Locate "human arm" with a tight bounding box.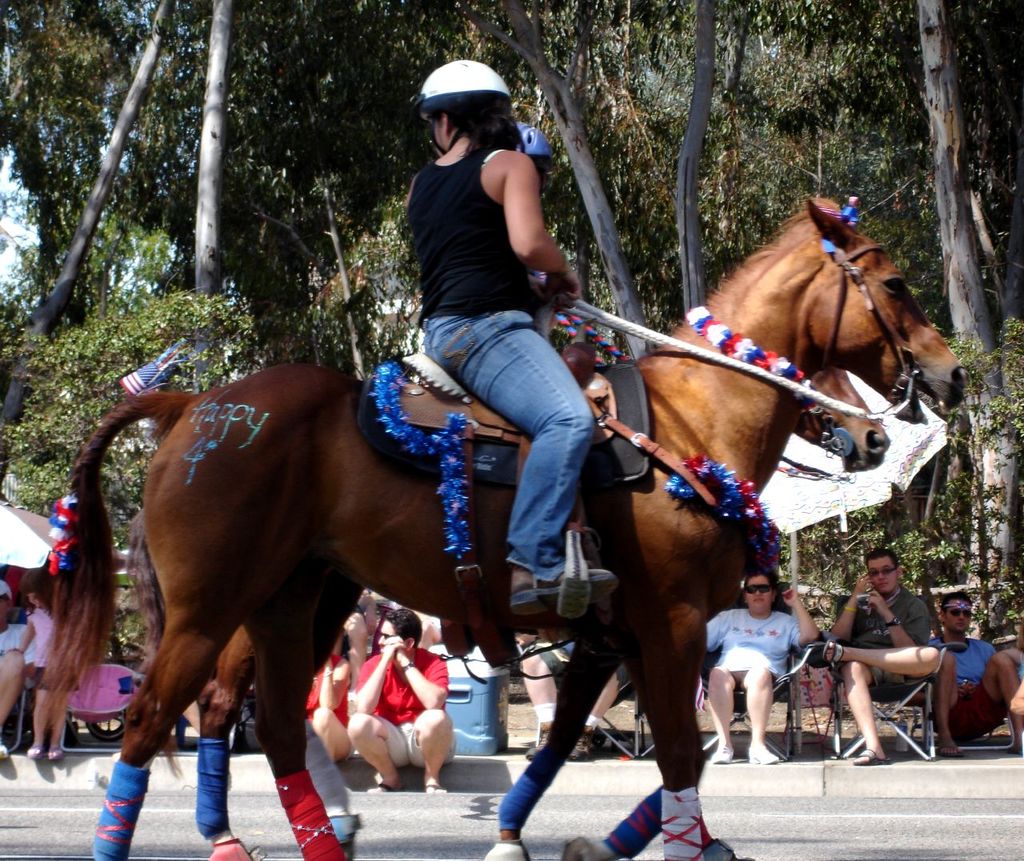
{"x1": 485, "y1": 154, "x2": 571, "y2": 278}.
